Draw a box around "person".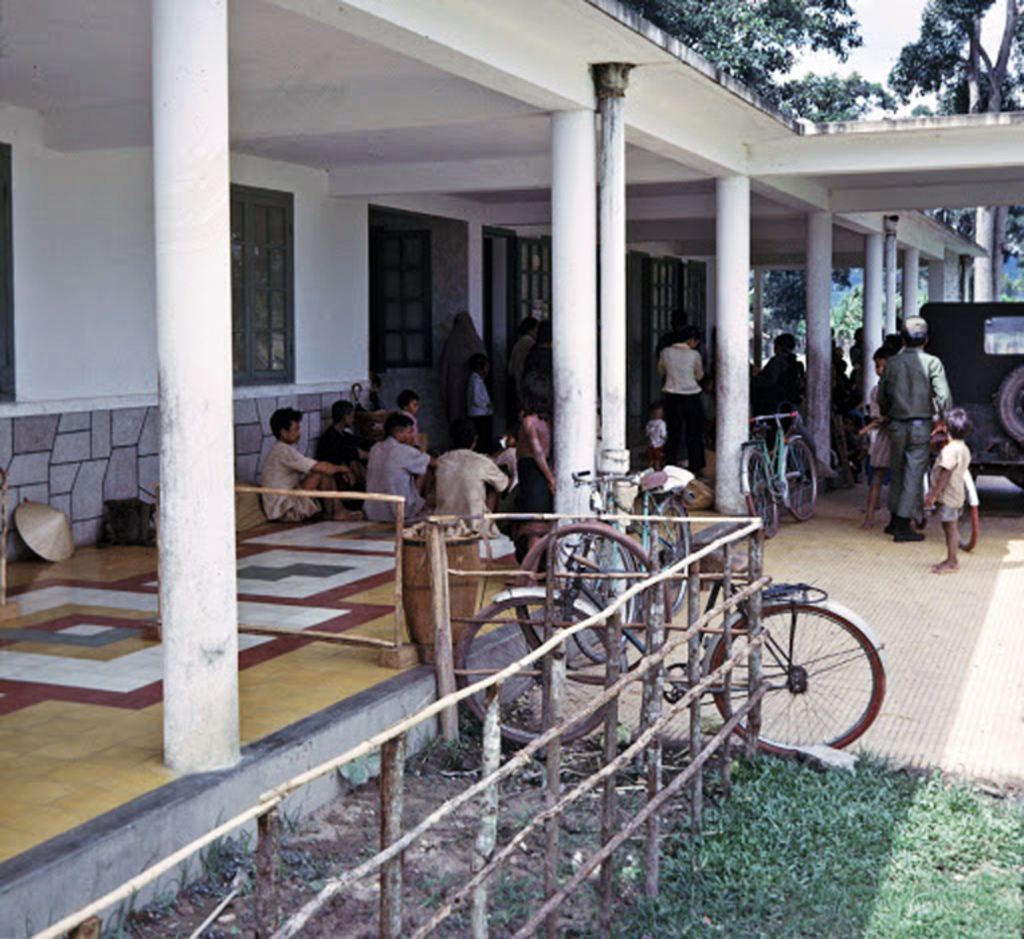
<bbox>463, 351, 495, 429</bbox>.
